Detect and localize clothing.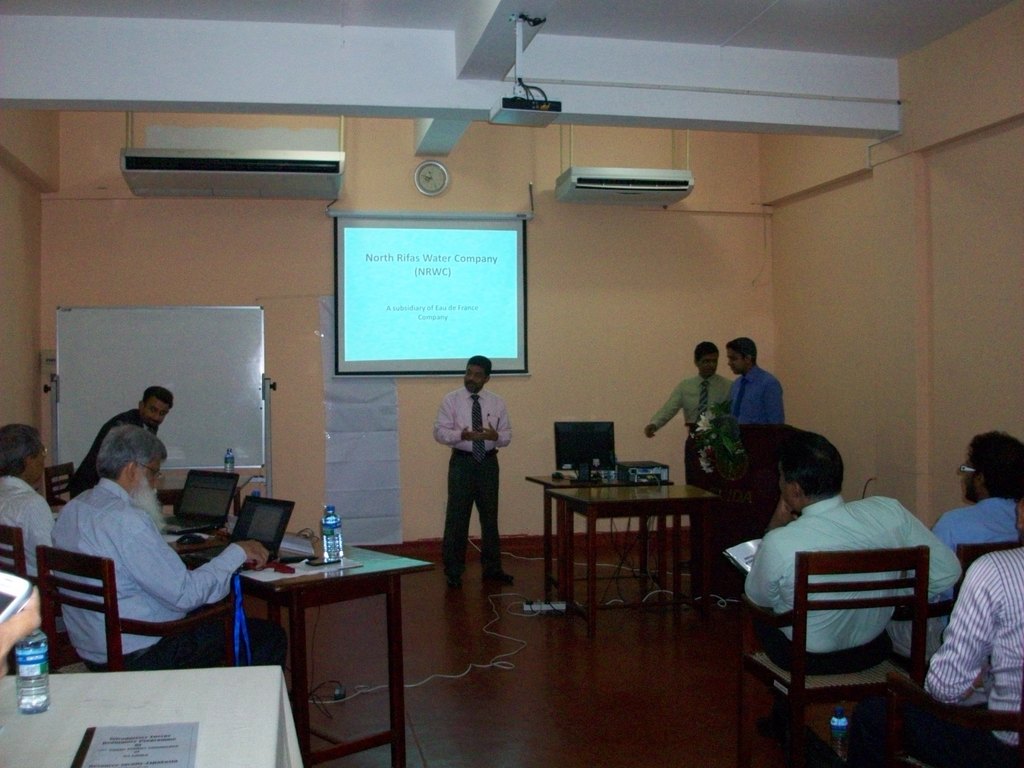
Localized at [x1=0, y1=471, x2=52, y2=598].
